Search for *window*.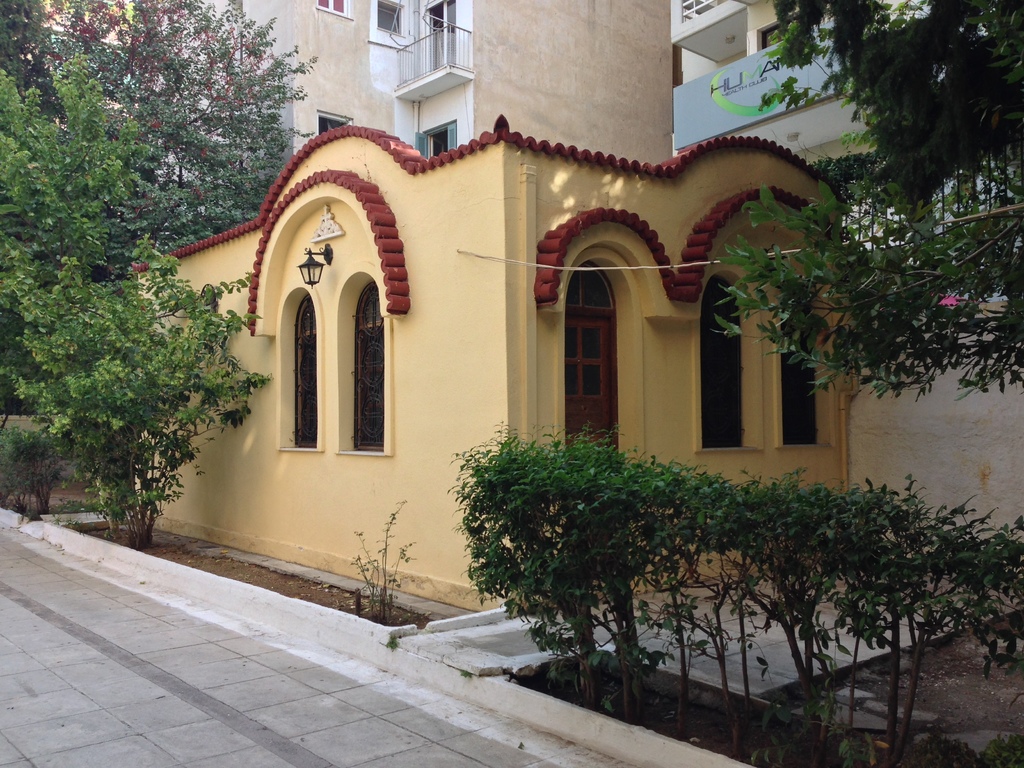
Found at 374/4/406/31.
